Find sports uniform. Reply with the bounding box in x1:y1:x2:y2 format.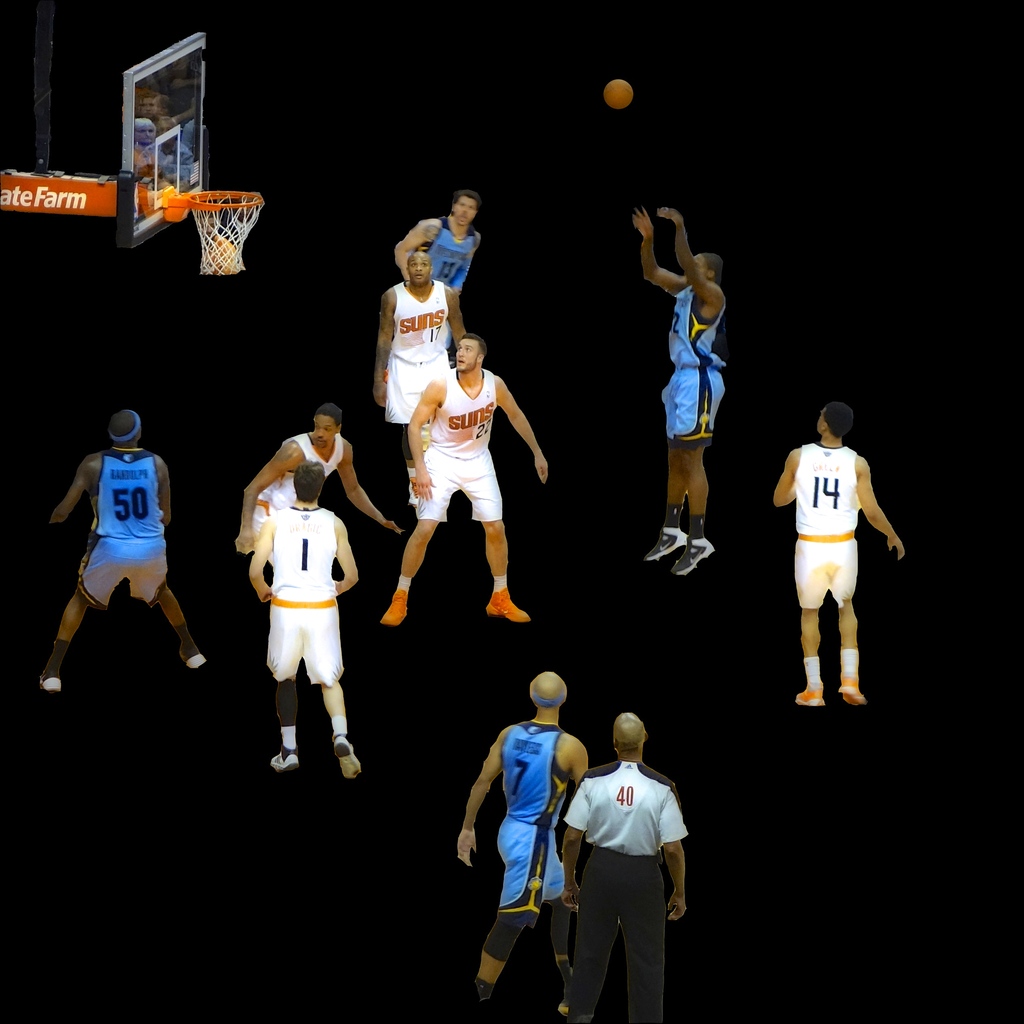
264:497:339:690.
